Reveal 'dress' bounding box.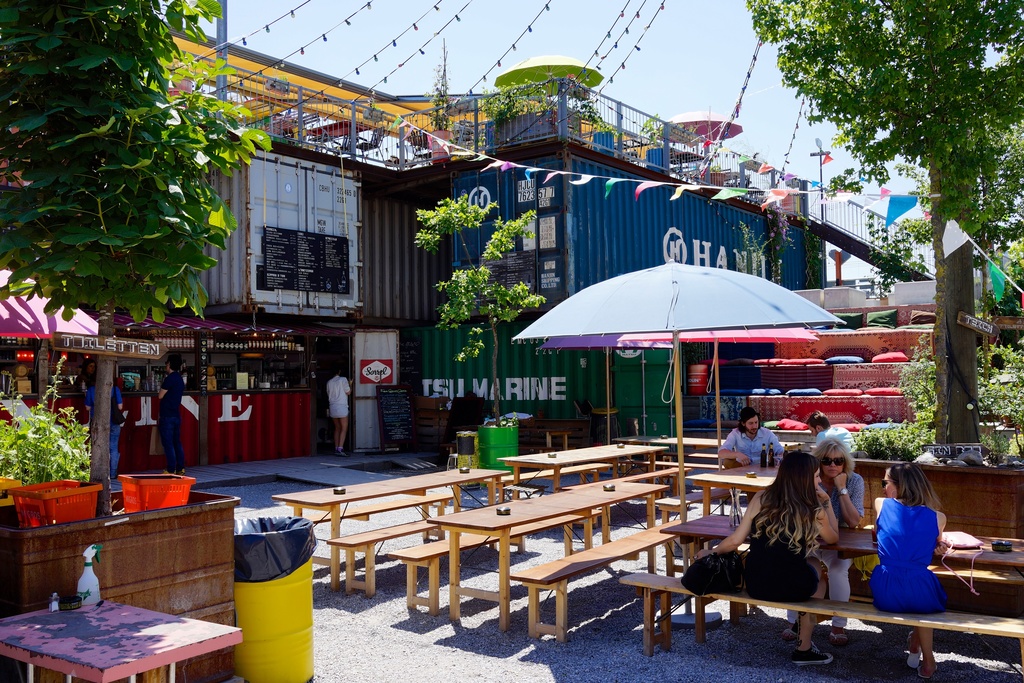
Revealed: {"left": 743, "top": 498, "right": 820, "bottom": 601}.
